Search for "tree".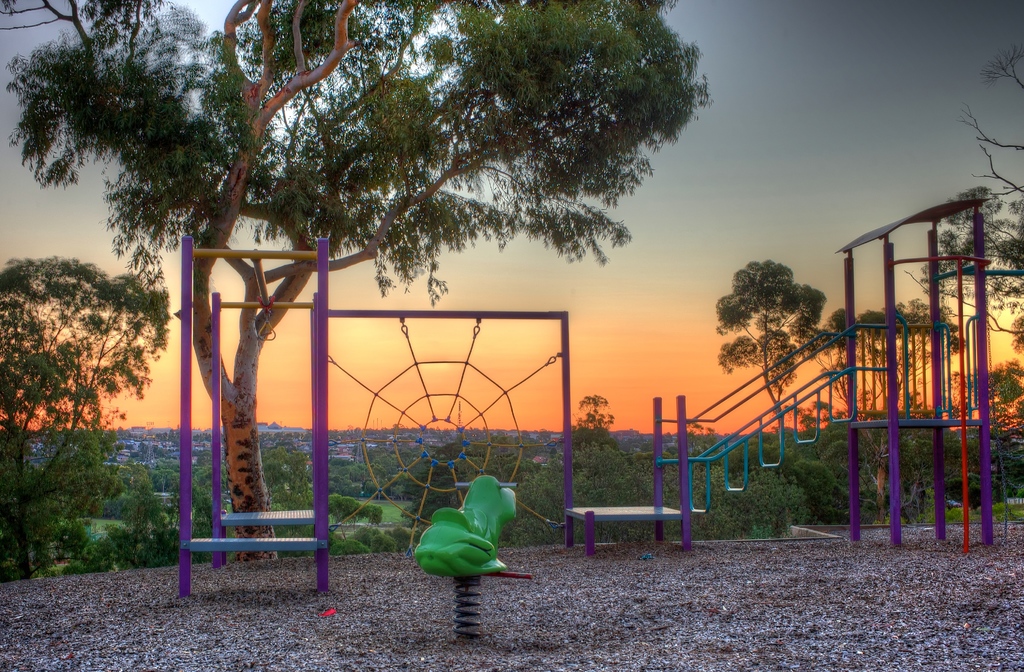
Found at region(717, 253, 835, 445).
